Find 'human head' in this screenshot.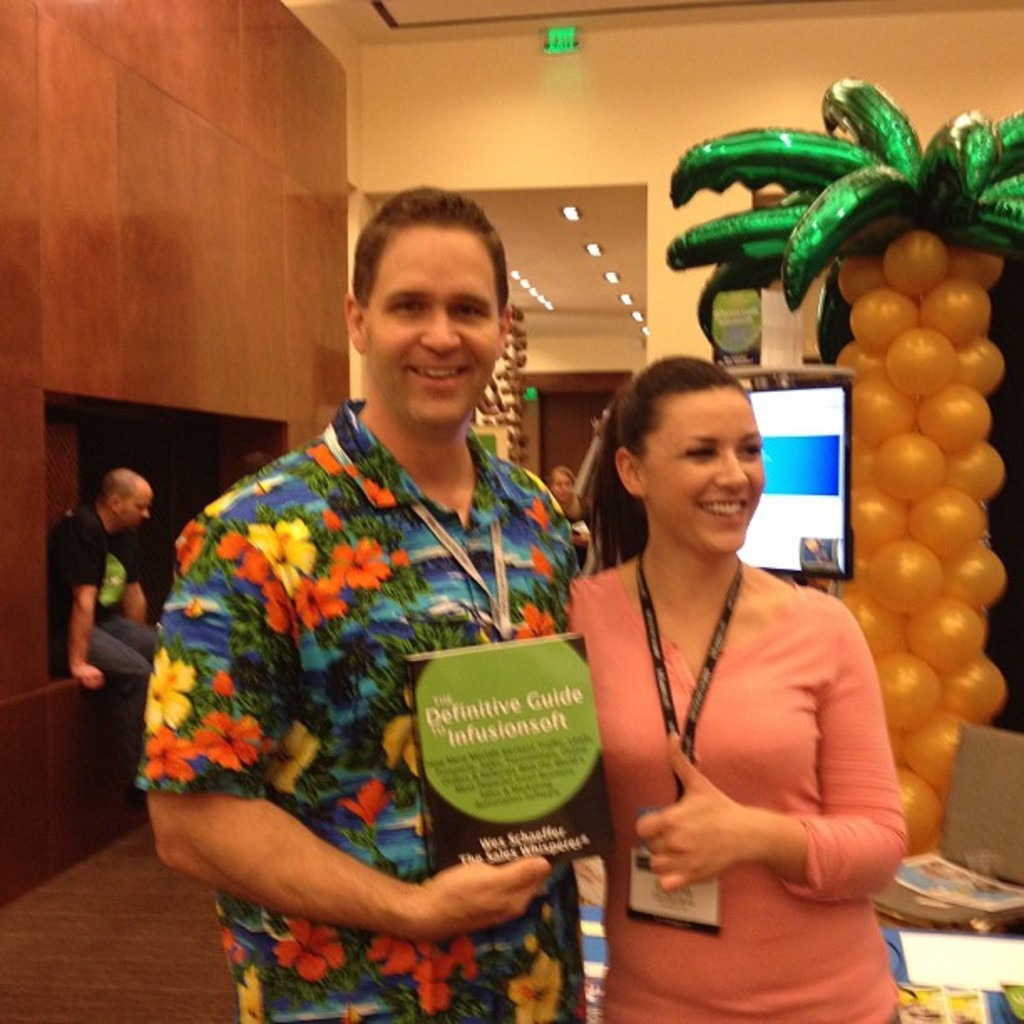
The bounding box for 'human head' is <box>542,460,576,507</box>.
